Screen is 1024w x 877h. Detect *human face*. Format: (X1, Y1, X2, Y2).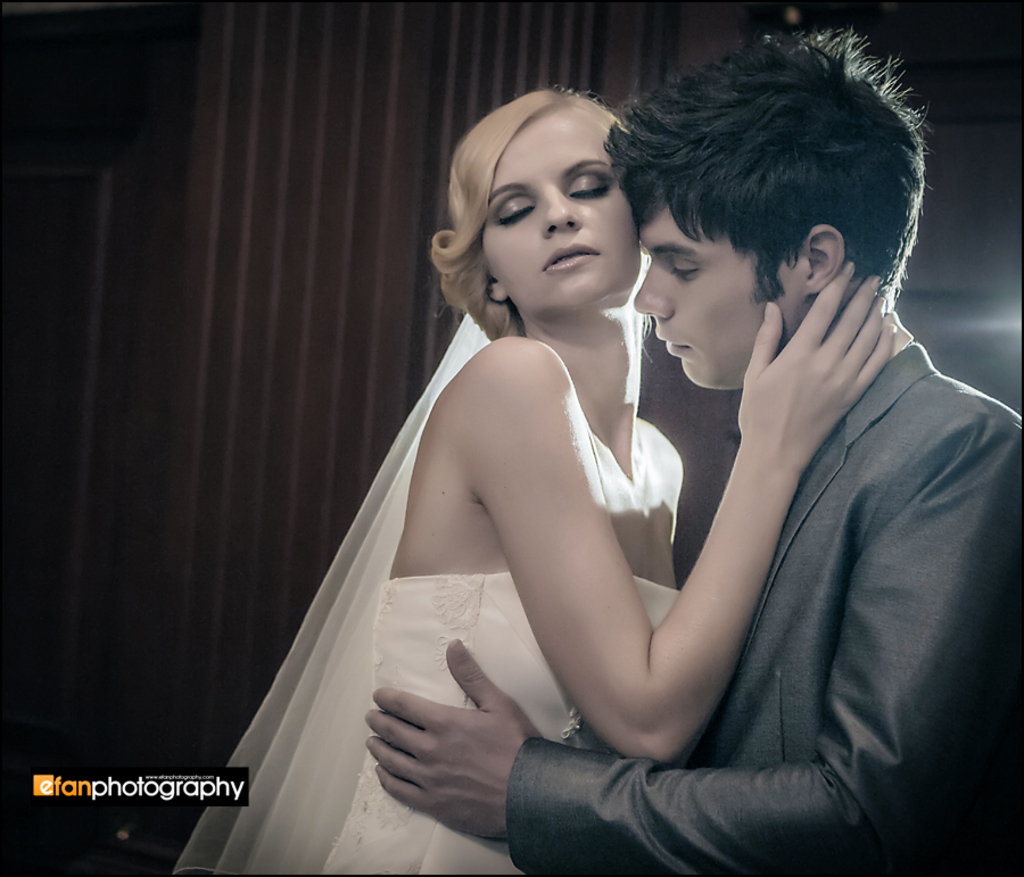
(477, 99, 646, 320).
